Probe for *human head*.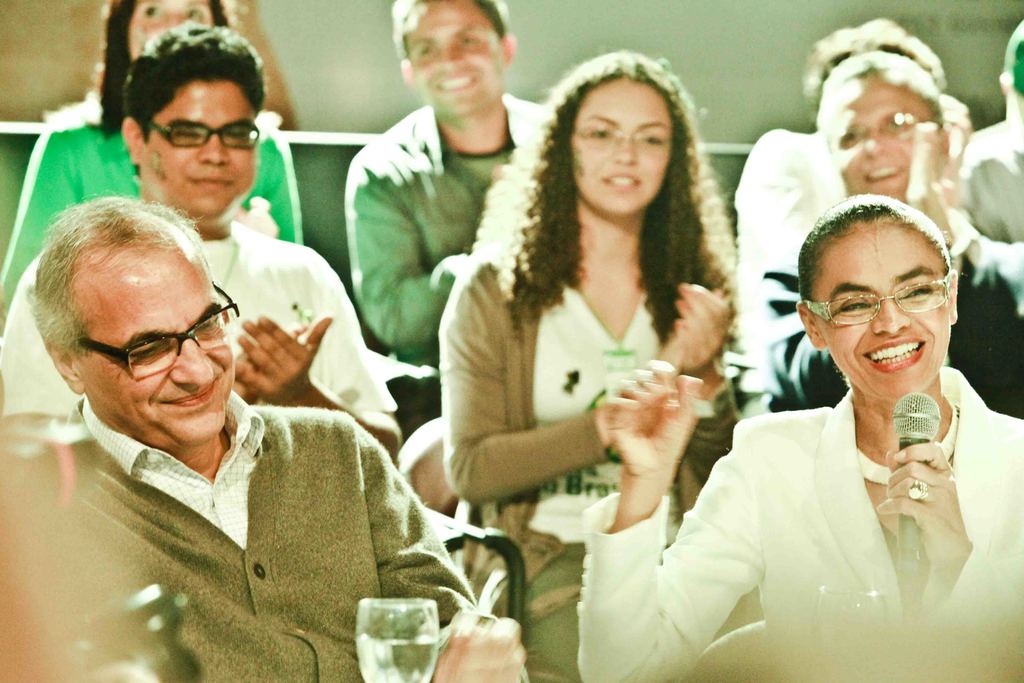
Probe result: 105/0/241/77.
